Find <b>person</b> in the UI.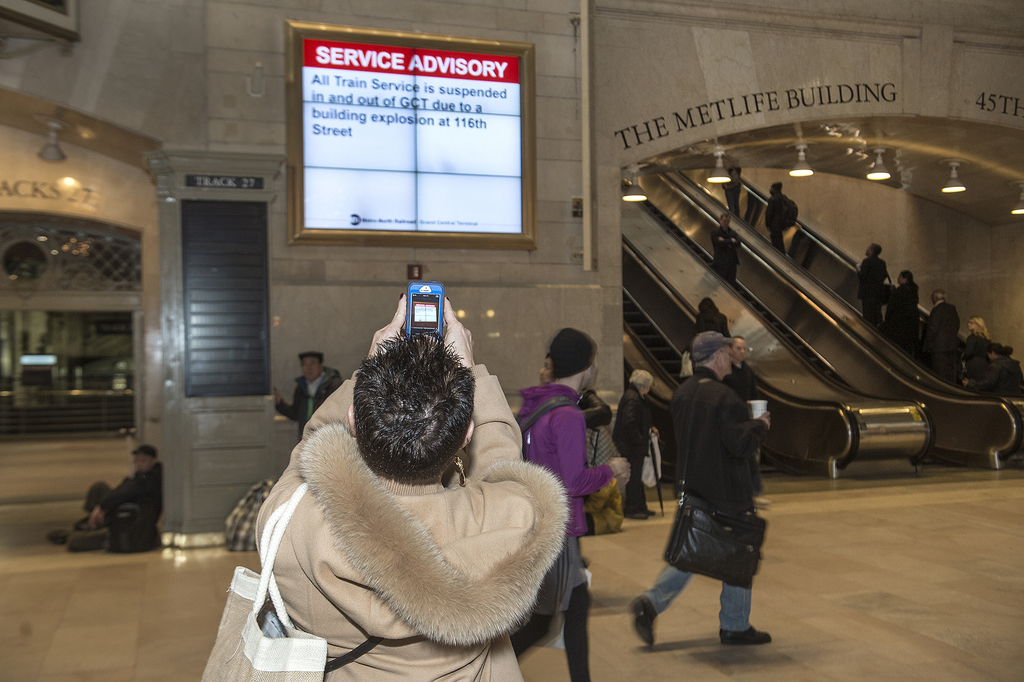
UI element at locate(974, 337, 1023, 401).
